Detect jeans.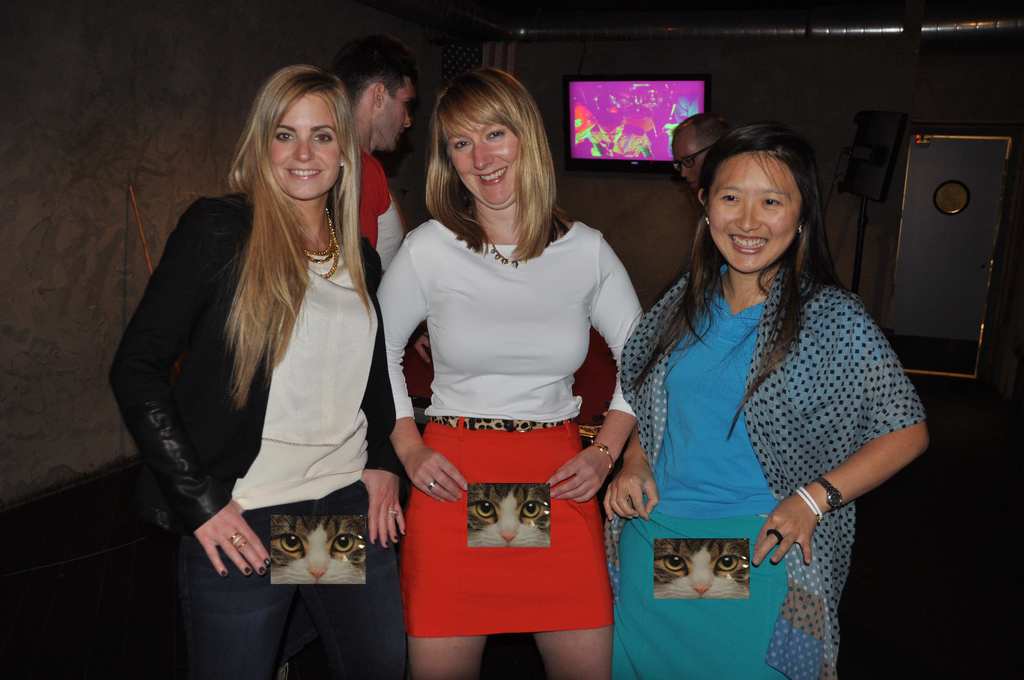
Detected at [179, 484, 410, 679].
